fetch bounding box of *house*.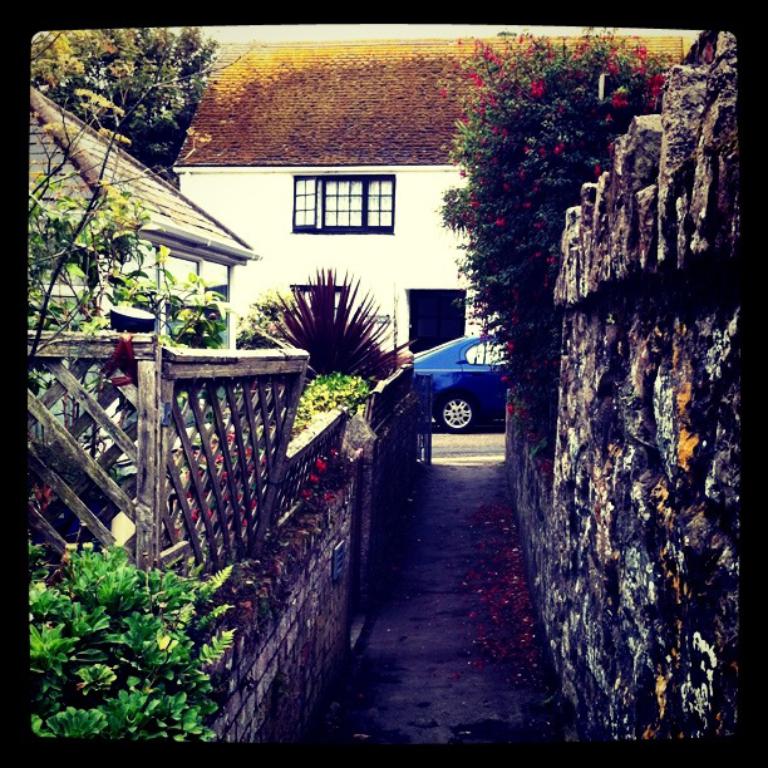
Bbox: l=143, t=40, r=556, b=422.
